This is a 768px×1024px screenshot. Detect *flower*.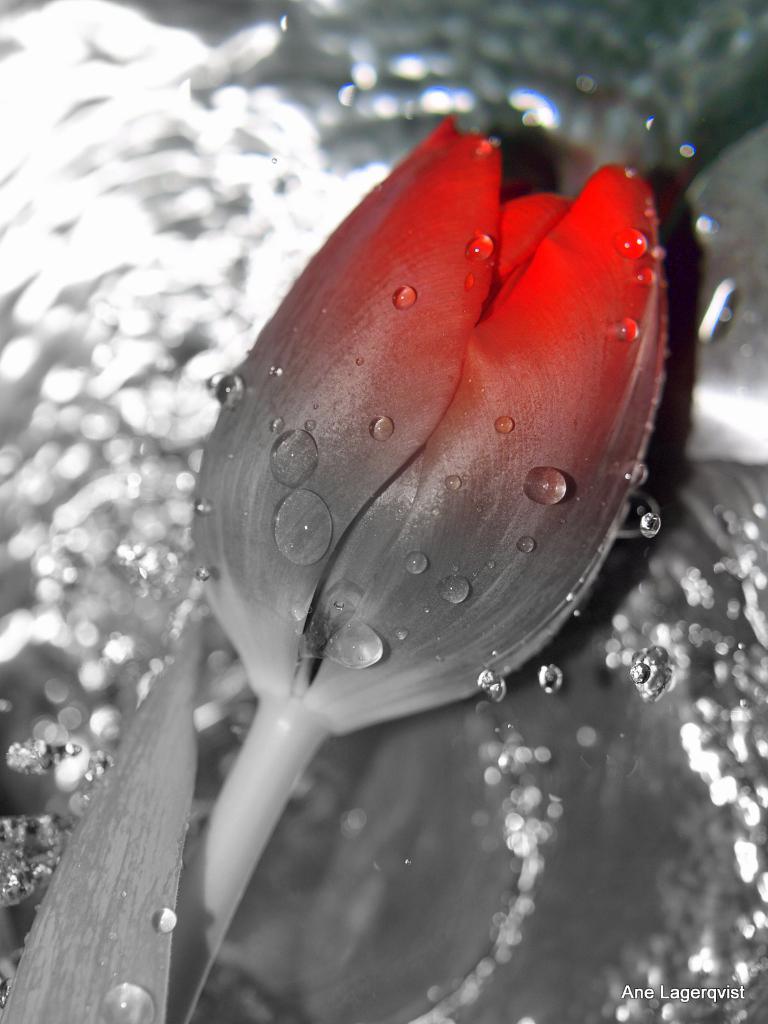
select_region(154, 126, 660, 806).
